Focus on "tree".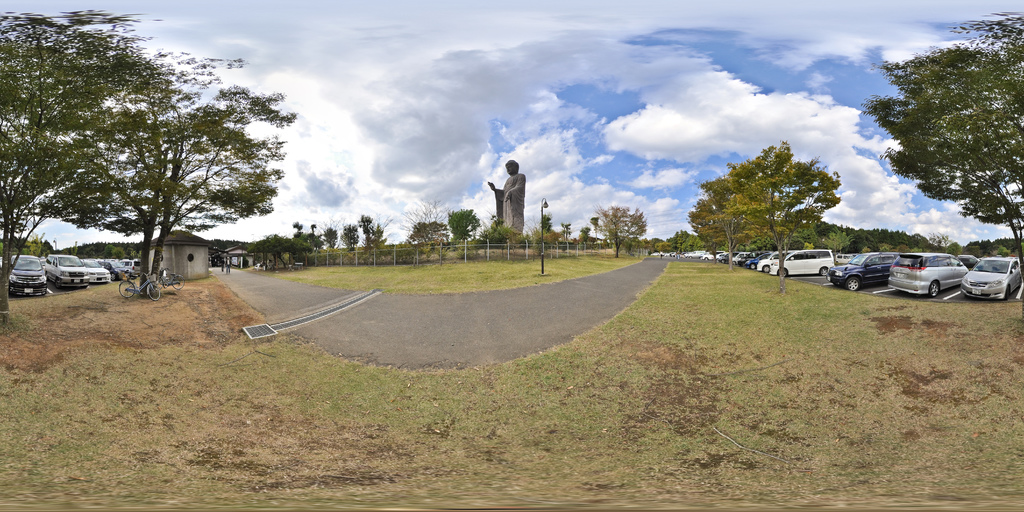
Focused at bbox=(0, 6, 178, 319).
